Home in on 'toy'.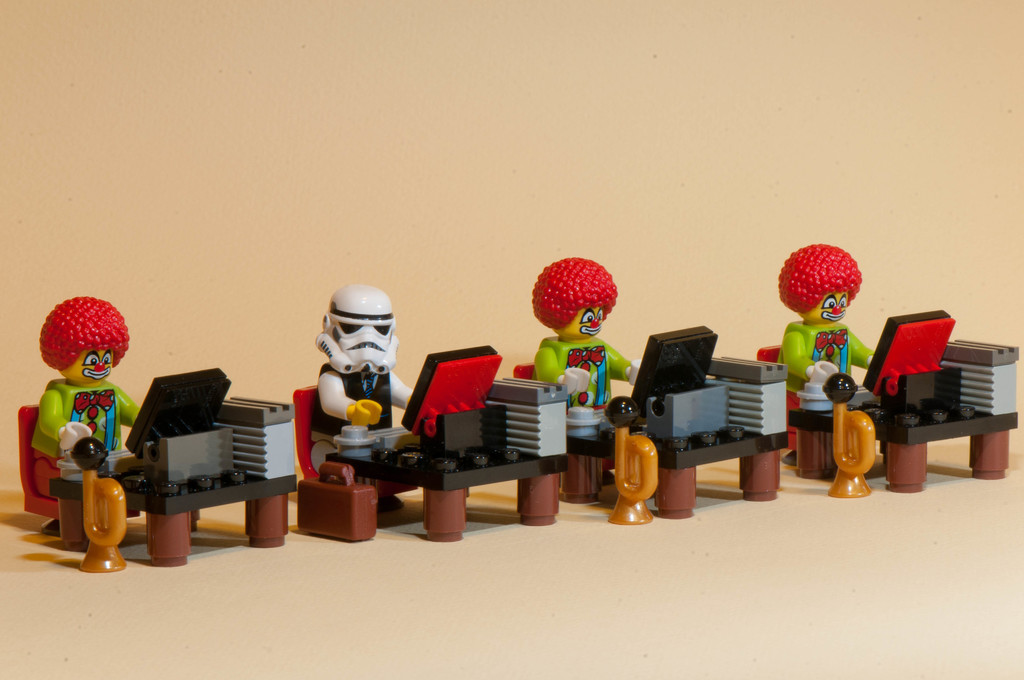
Homed in at l=15, t=403, r=63, b=523.
